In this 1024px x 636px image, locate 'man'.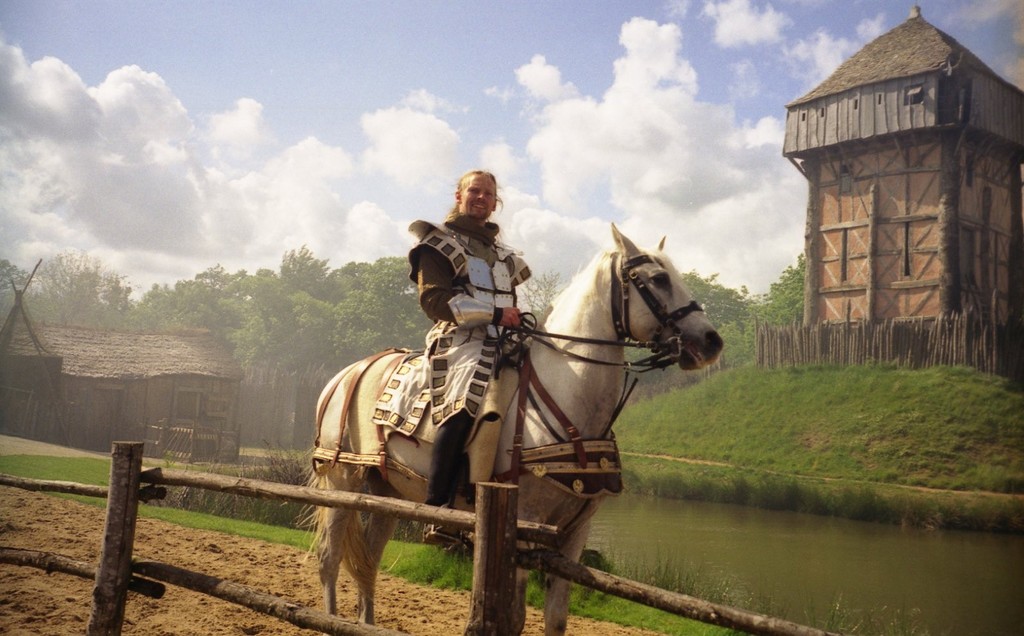
Bounding box: <box>403,169,534,543</box>.
